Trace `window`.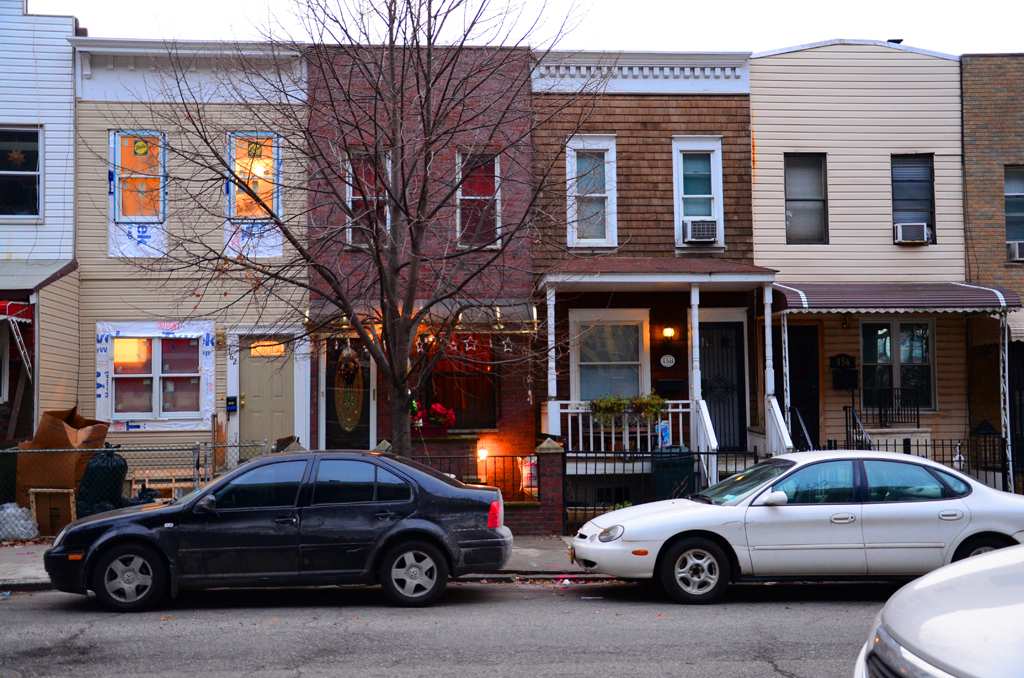
Traced to left=1, top=126, right=41, bottom=216.
